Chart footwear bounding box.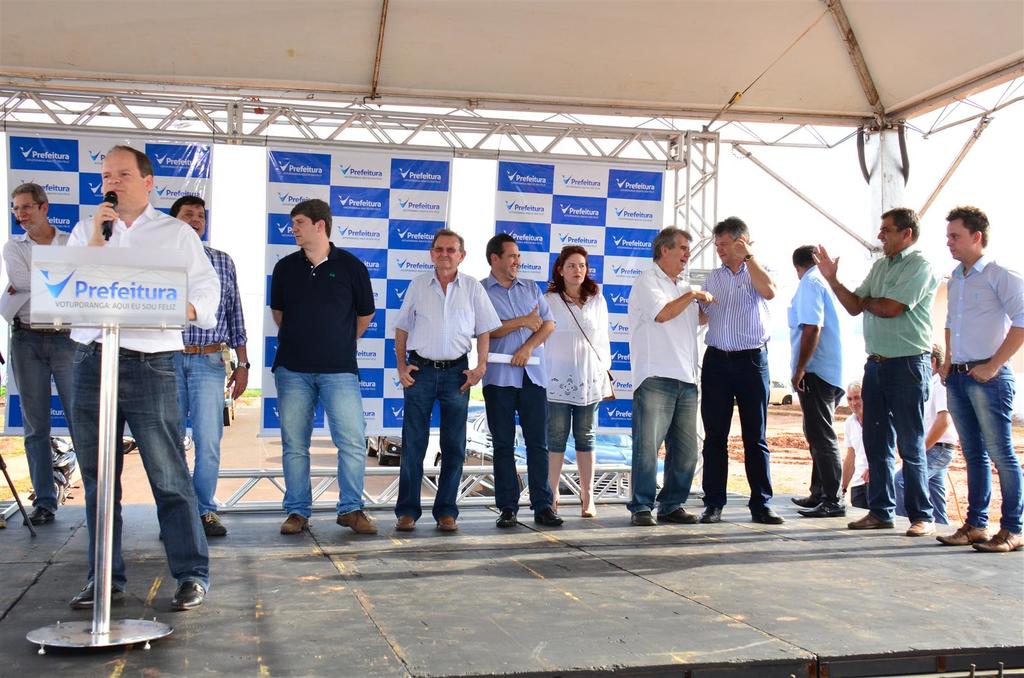
Charted: BBox(797, 498, 852, 518).
